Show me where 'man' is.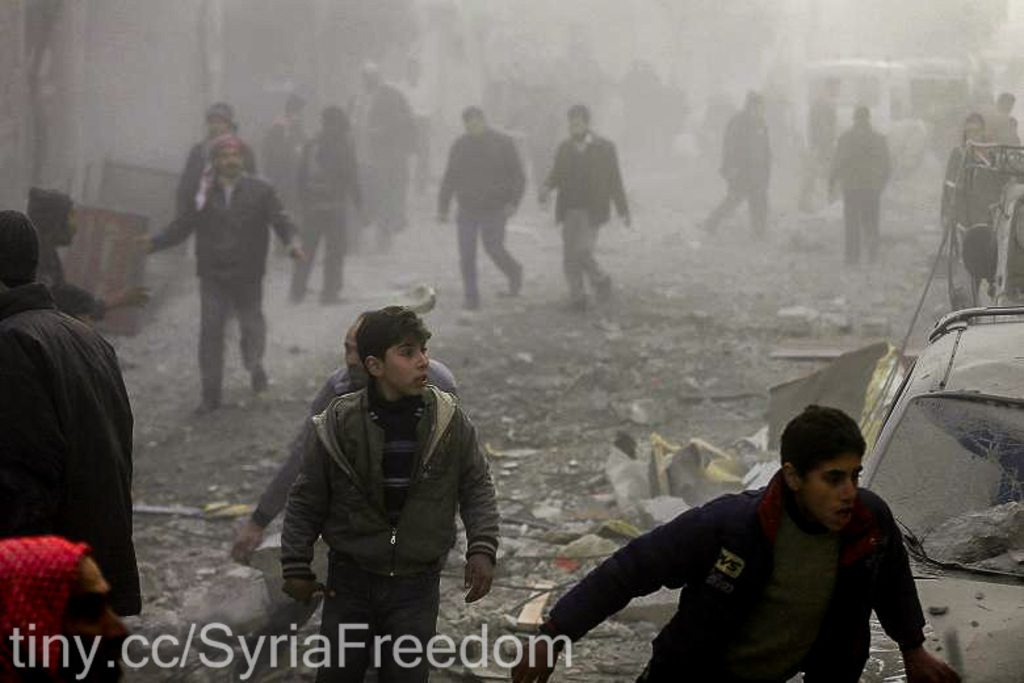
'man' is at BBox(533, 99, 634, 313).
